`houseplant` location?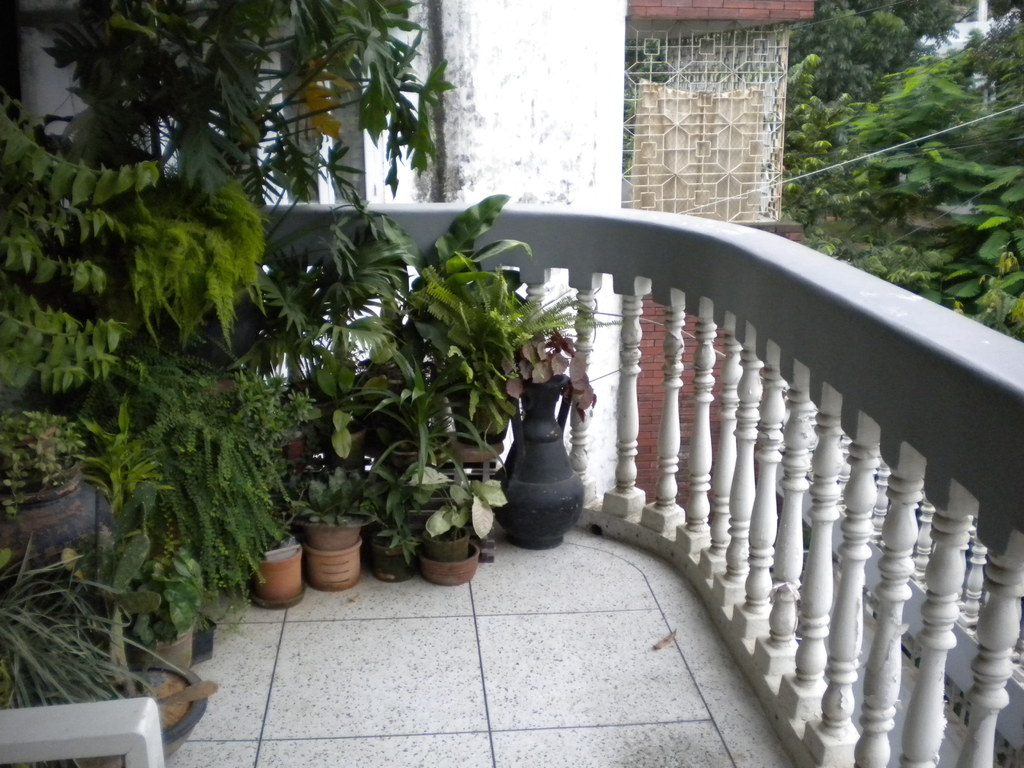
[x1=0, y1=549, x2=228, y2=751]
